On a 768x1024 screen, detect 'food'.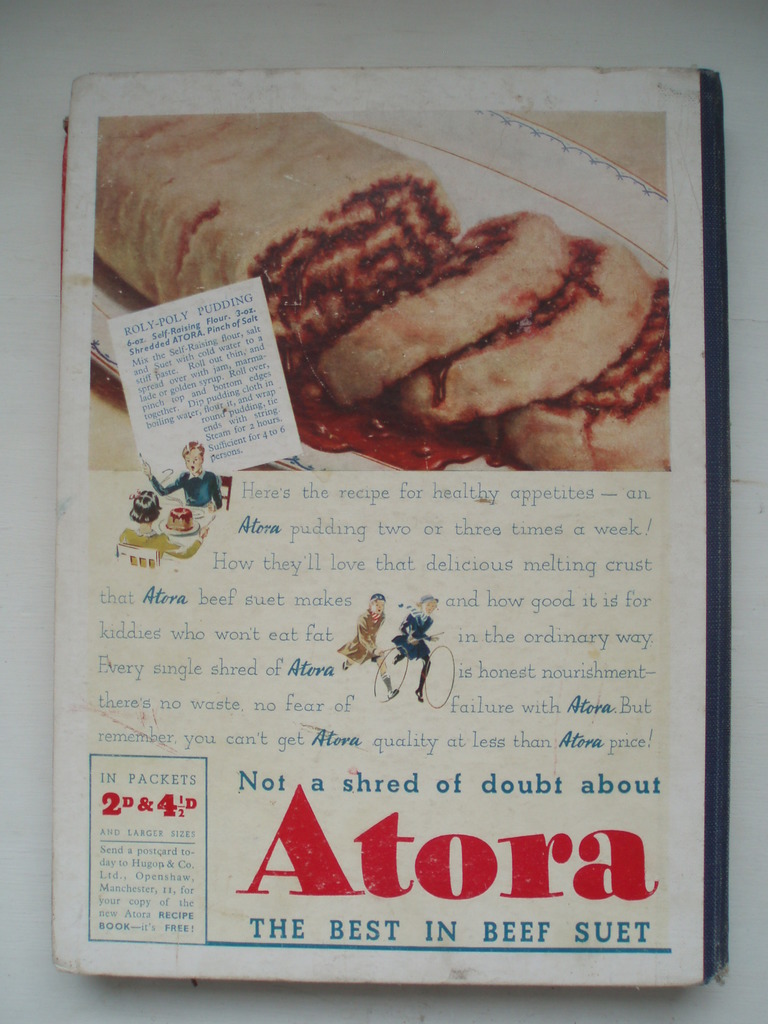
<region>165, 504, 196, 532</region>.
